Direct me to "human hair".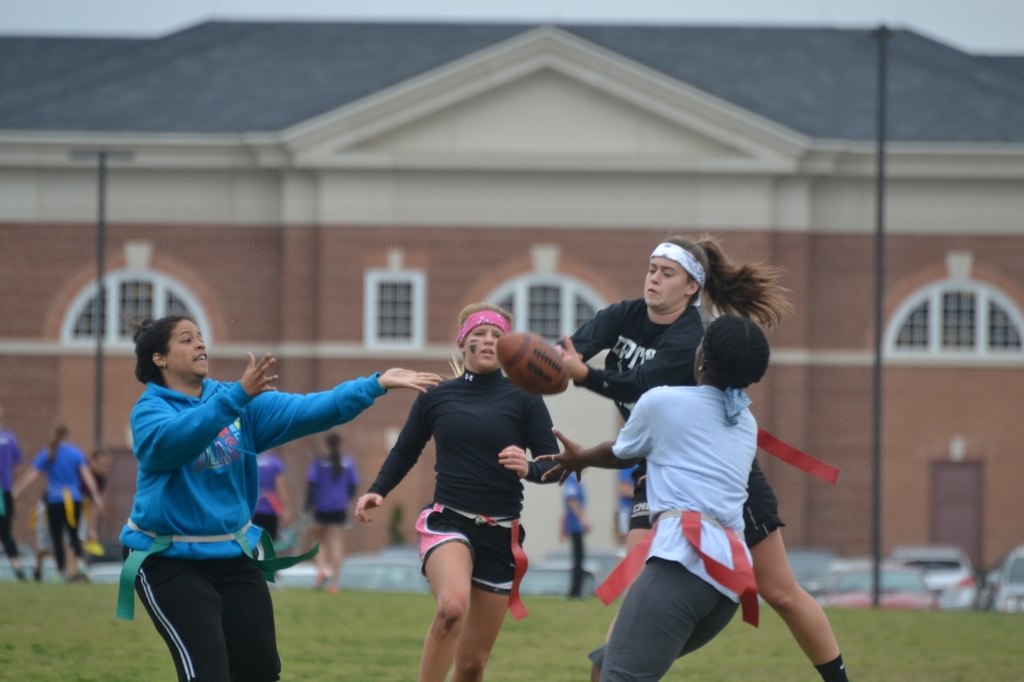
Direction: left=456, top=303, right=525, bottom=346.
